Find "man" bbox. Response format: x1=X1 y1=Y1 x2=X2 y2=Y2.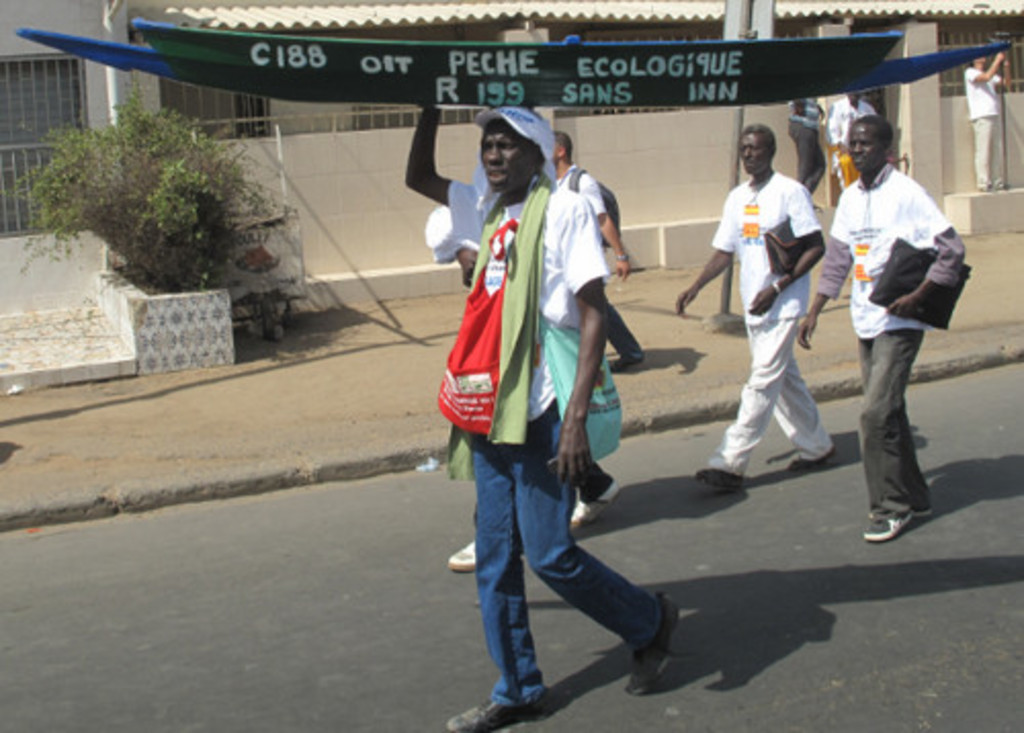
x1=797 y1=115 x2=963 y2=541.
